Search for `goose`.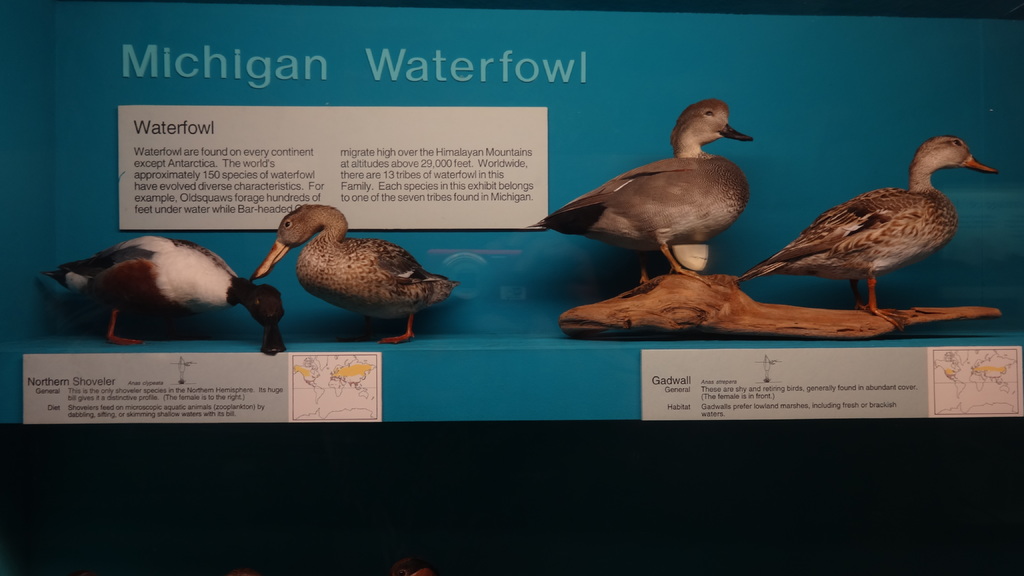
Found at box(526, 97, 754, 290).
